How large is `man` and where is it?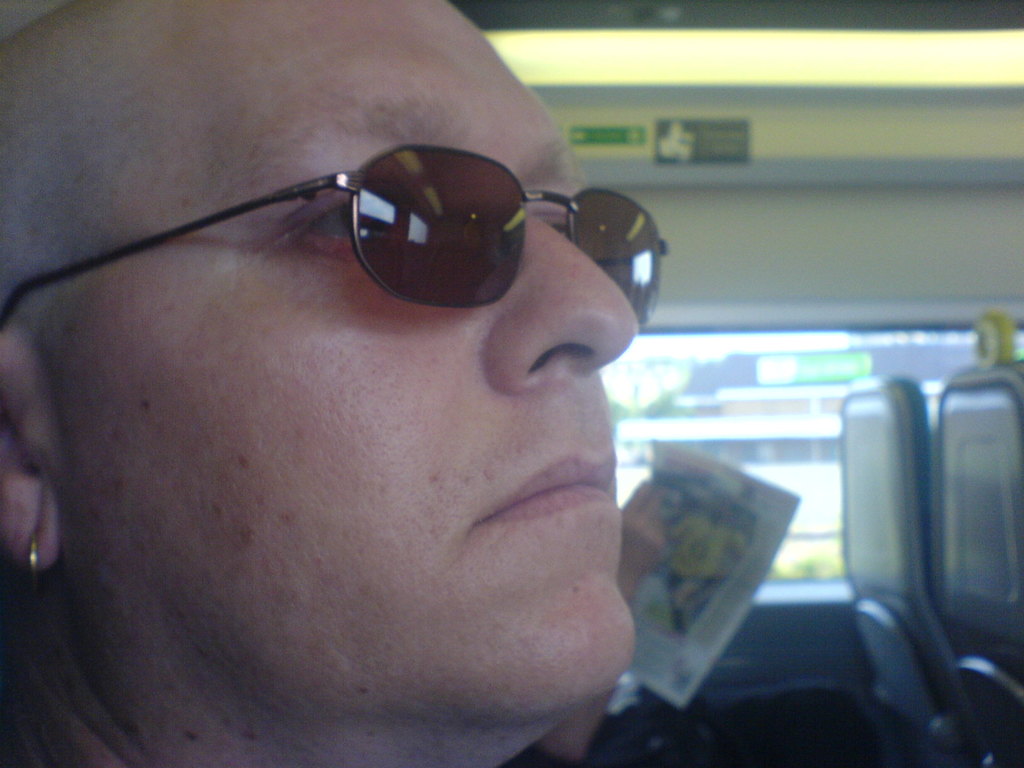
Bounding box: <bbox>0, 0, 664, 767</bbox>.
